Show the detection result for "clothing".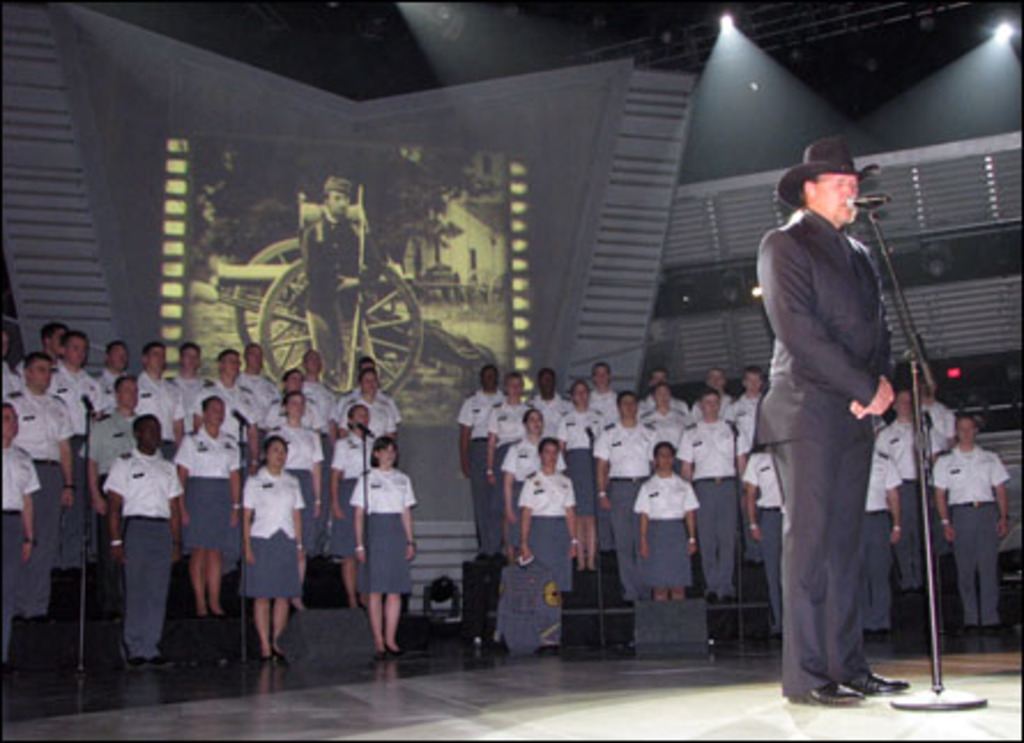
select_region(591, 423, 654, 575).
